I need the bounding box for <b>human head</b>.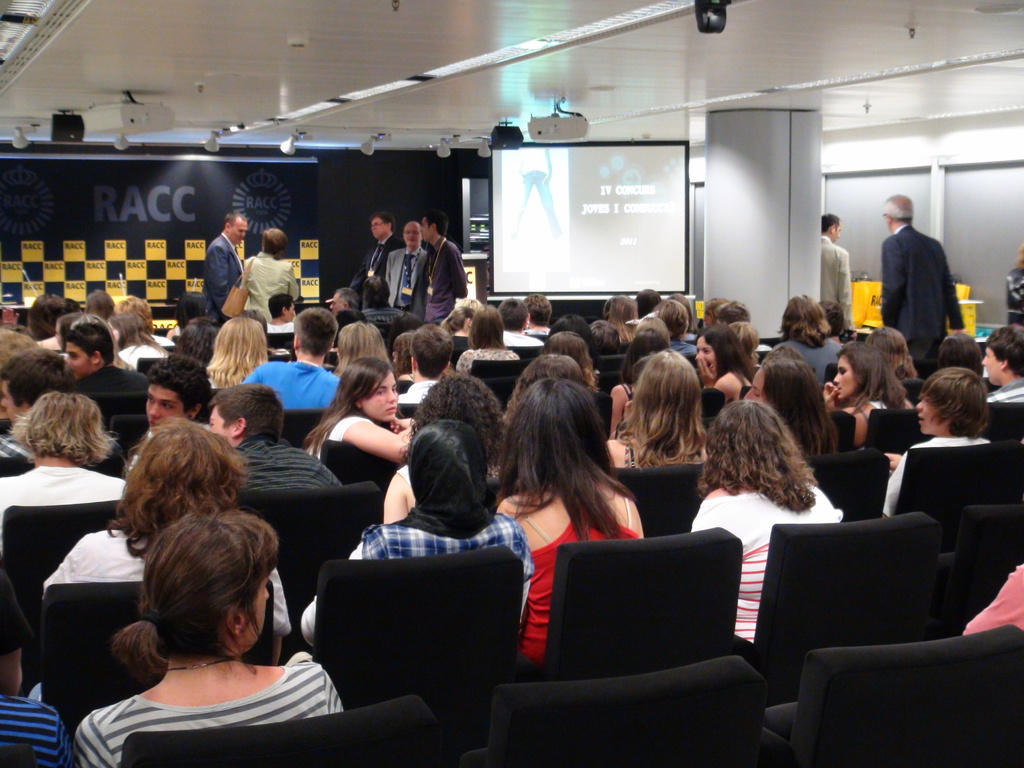
Here it is: 27:291:70:335.
